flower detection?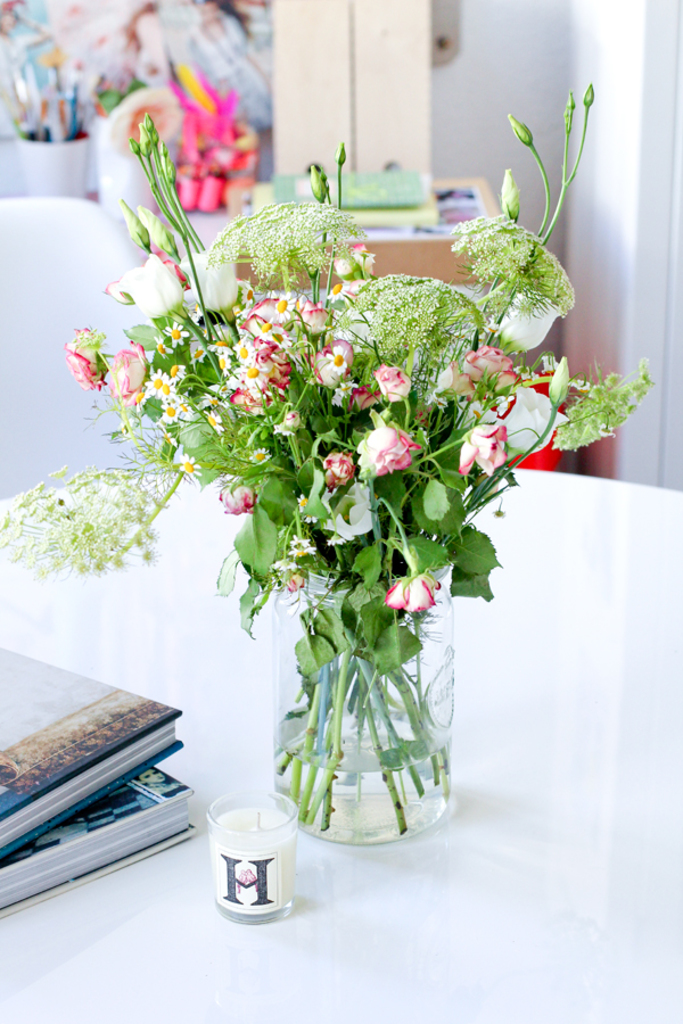
279, 569, 310, 589
